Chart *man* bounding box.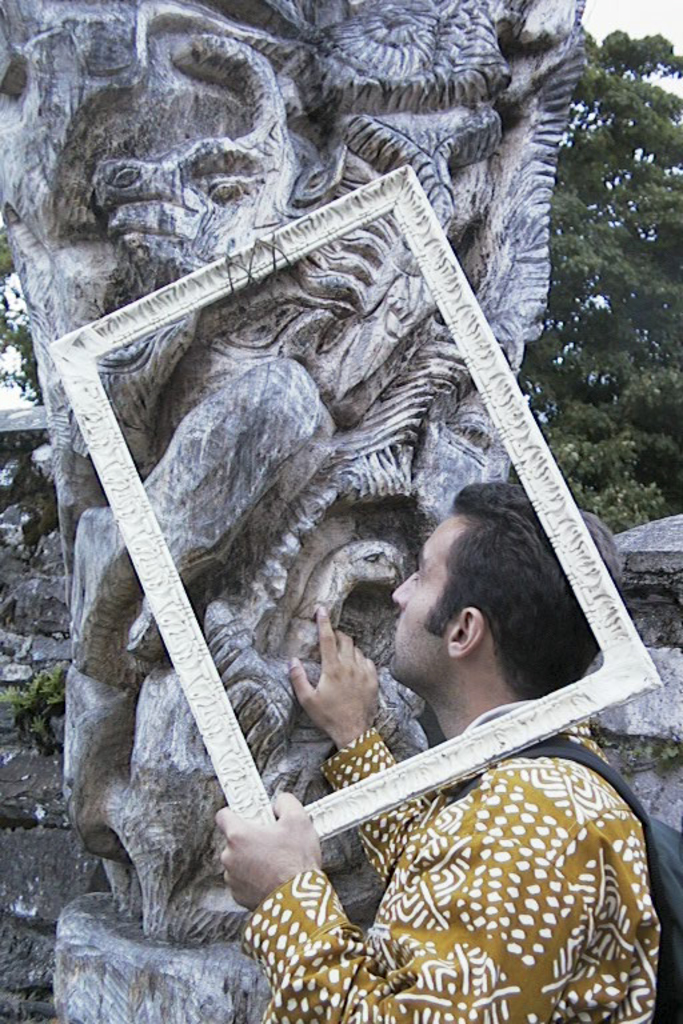
Charted: (217,484,660,1023).
